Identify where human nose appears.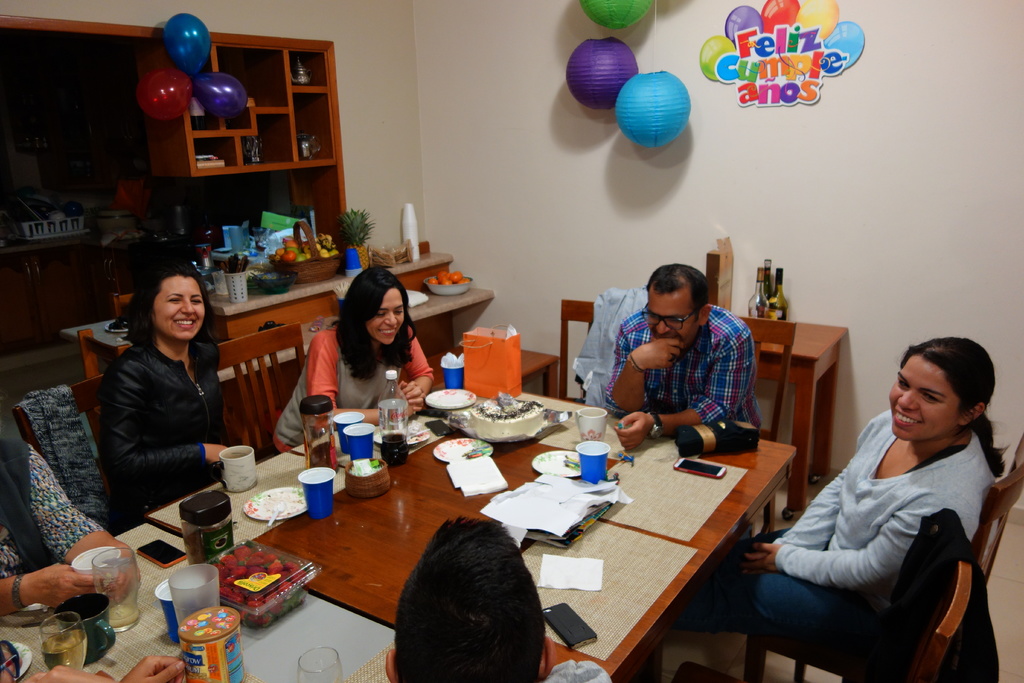
Appears at 182:300:196:318.
